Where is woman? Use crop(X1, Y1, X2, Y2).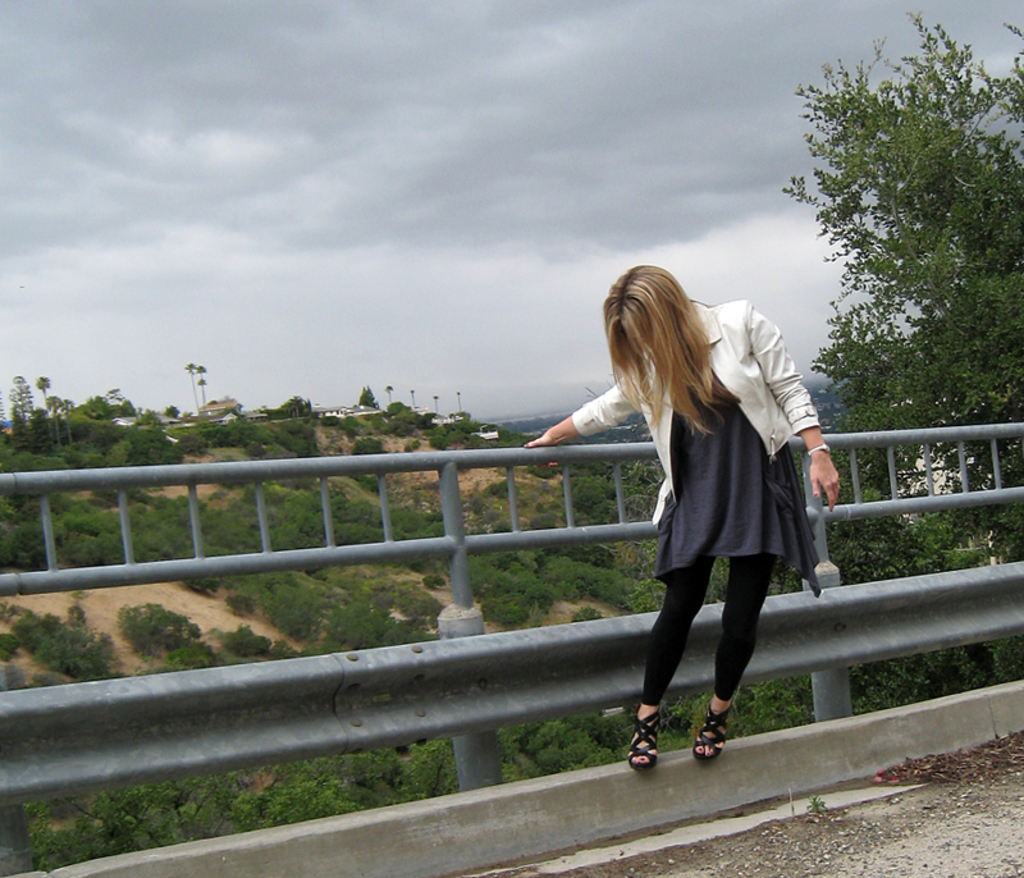
crop(561, 305, 836, 756).
